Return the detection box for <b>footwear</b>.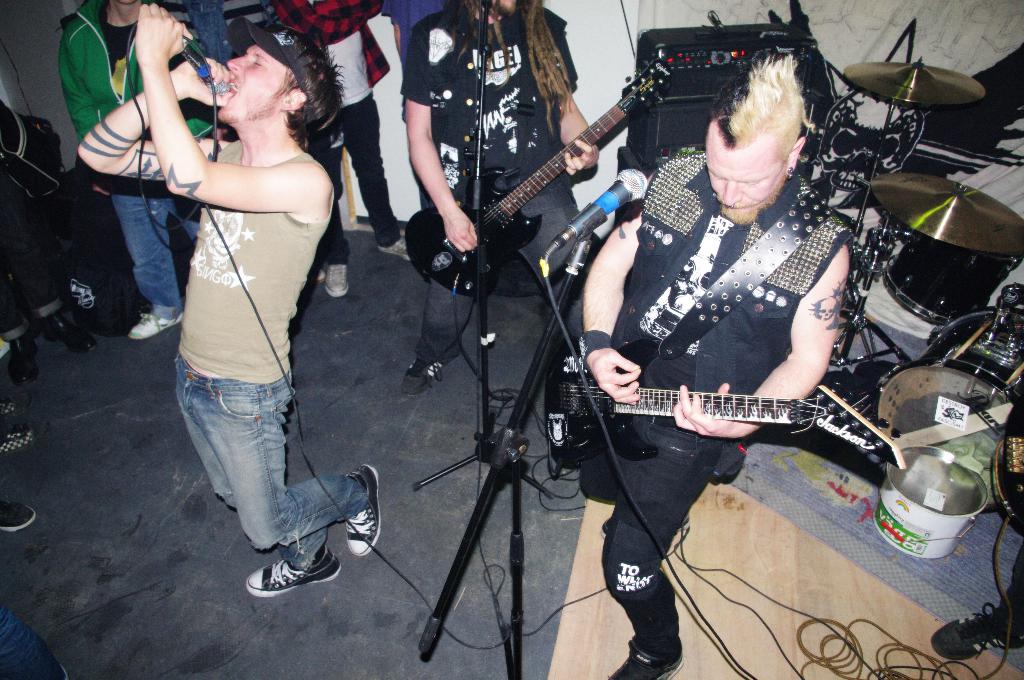
{"left": 344, "top": 464, "right": 384, "bottom": 553}.
